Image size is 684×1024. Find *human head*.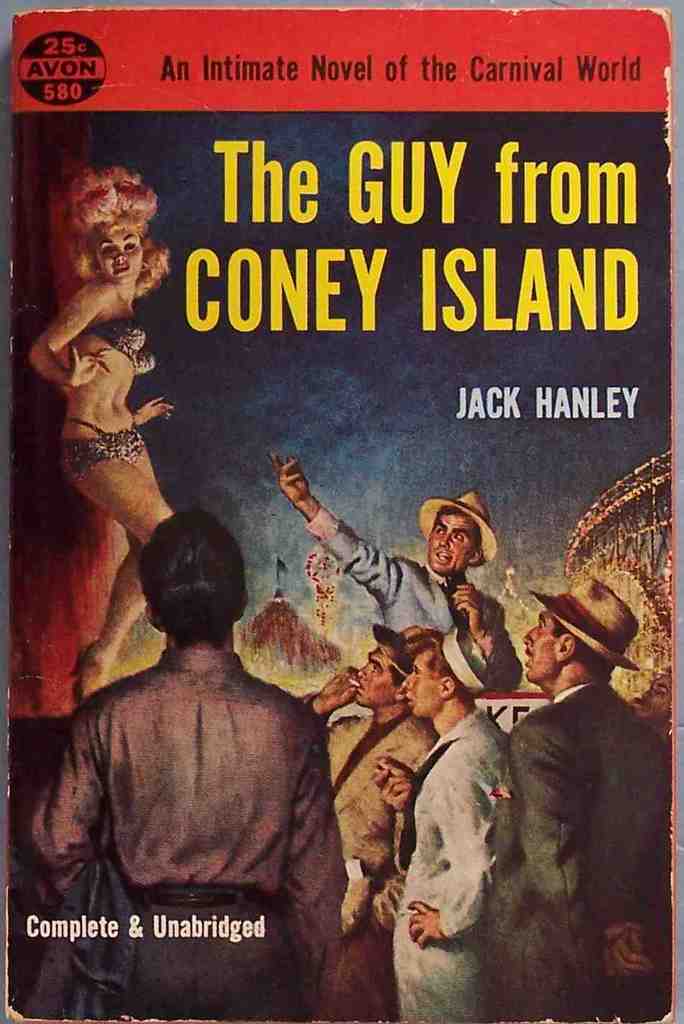
514/576/627/682.
